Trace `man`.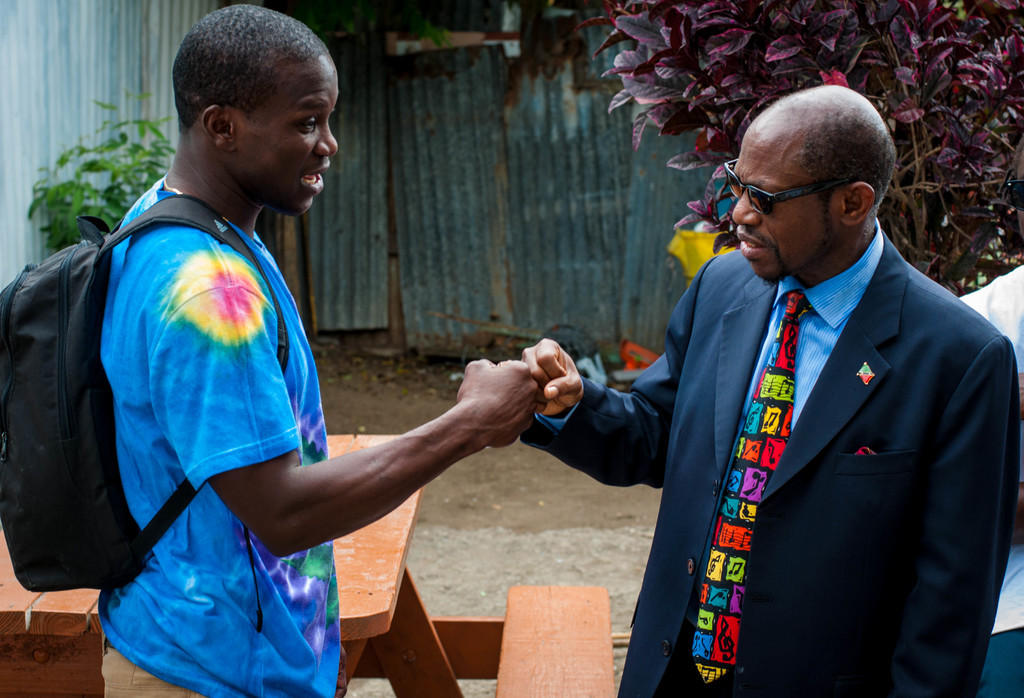
Traced to <bbox>89, 4, 548, 697</bbox>.
